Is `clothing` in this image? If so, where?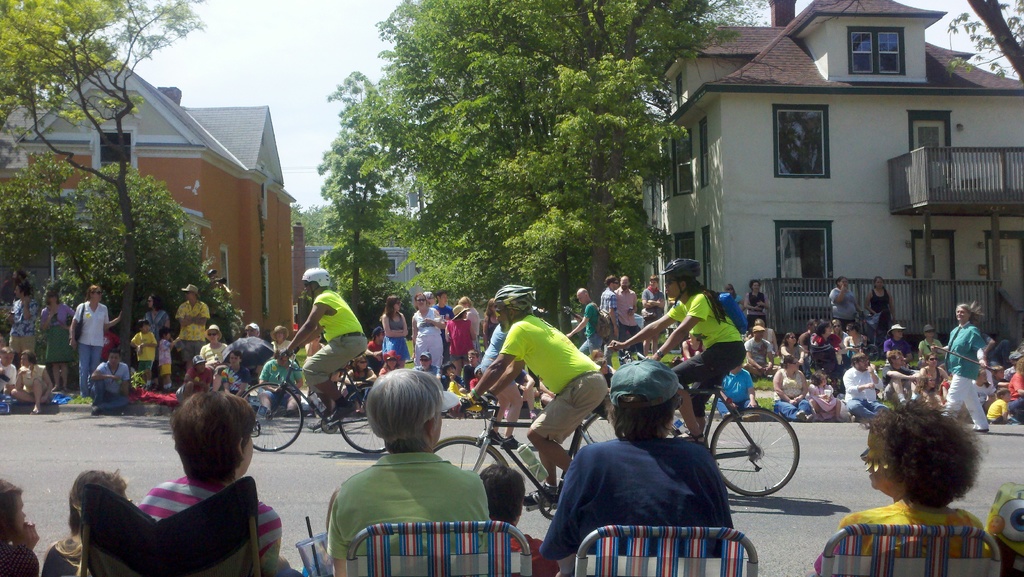
Yes, at {"x1": 777, "y1": 371, "x2": 818, "y2": 420}.
